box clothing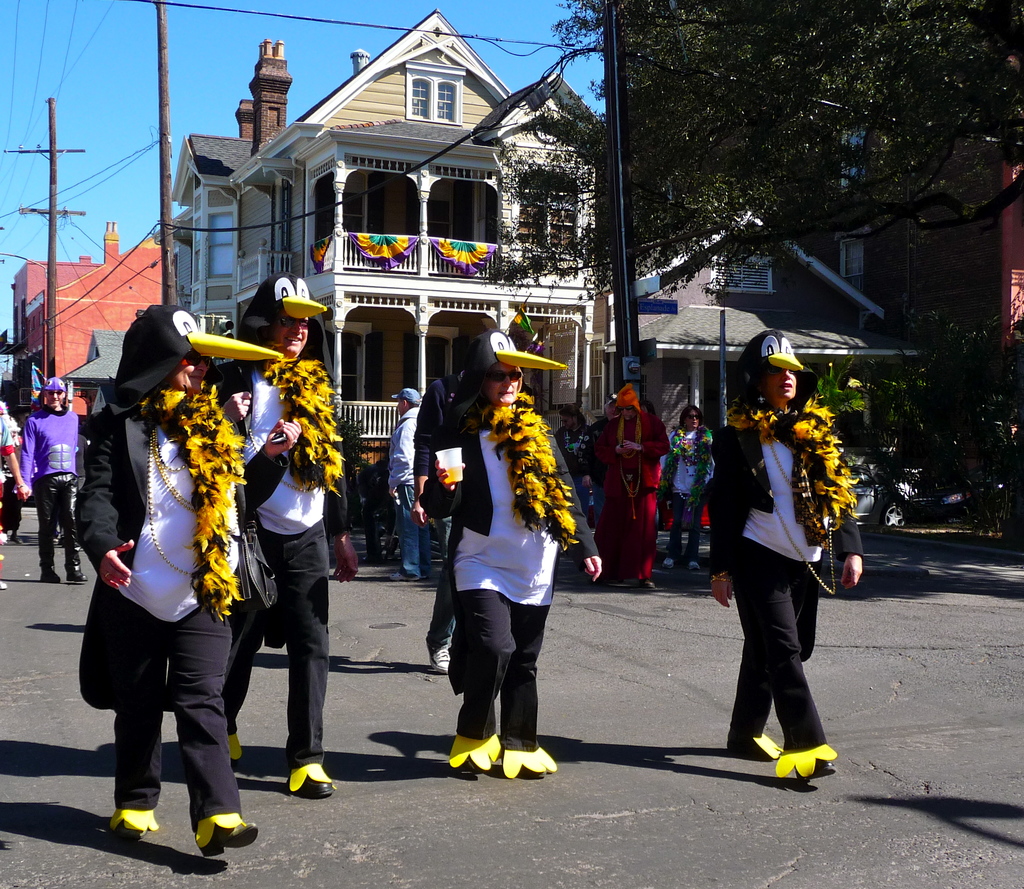
BBox(385, 399, 429, 575)
